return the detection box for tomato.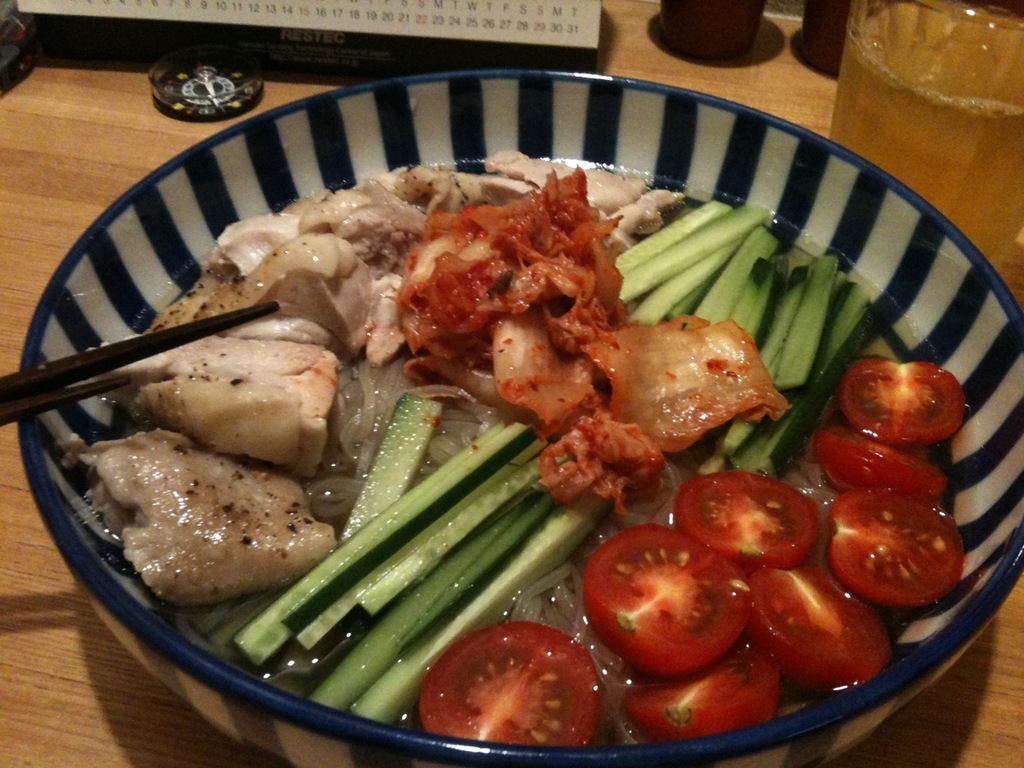
bbox=(674, 469, 813, 567).
